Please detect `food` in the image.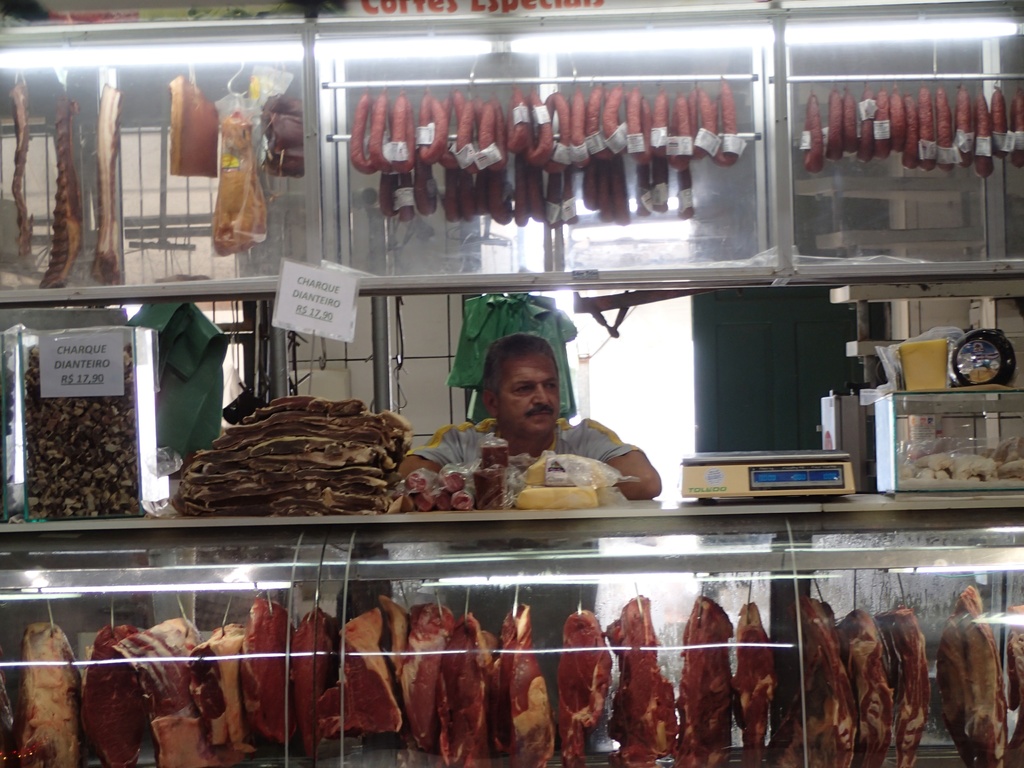
(390,489,416,515).
